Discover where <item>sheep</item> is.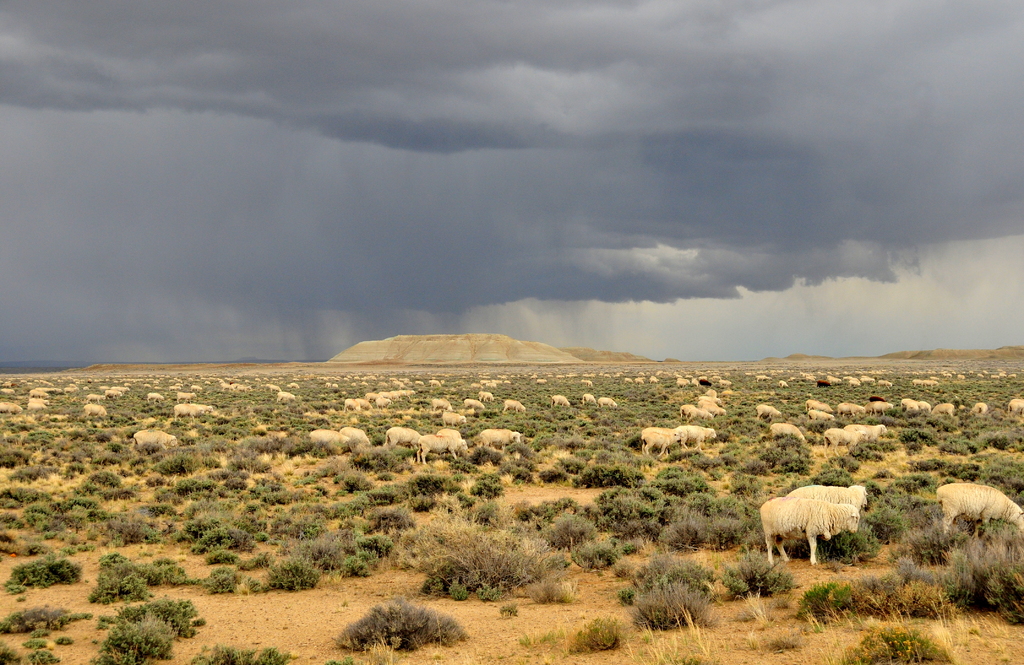
Discovered at region(788, 488, 867, 502).
